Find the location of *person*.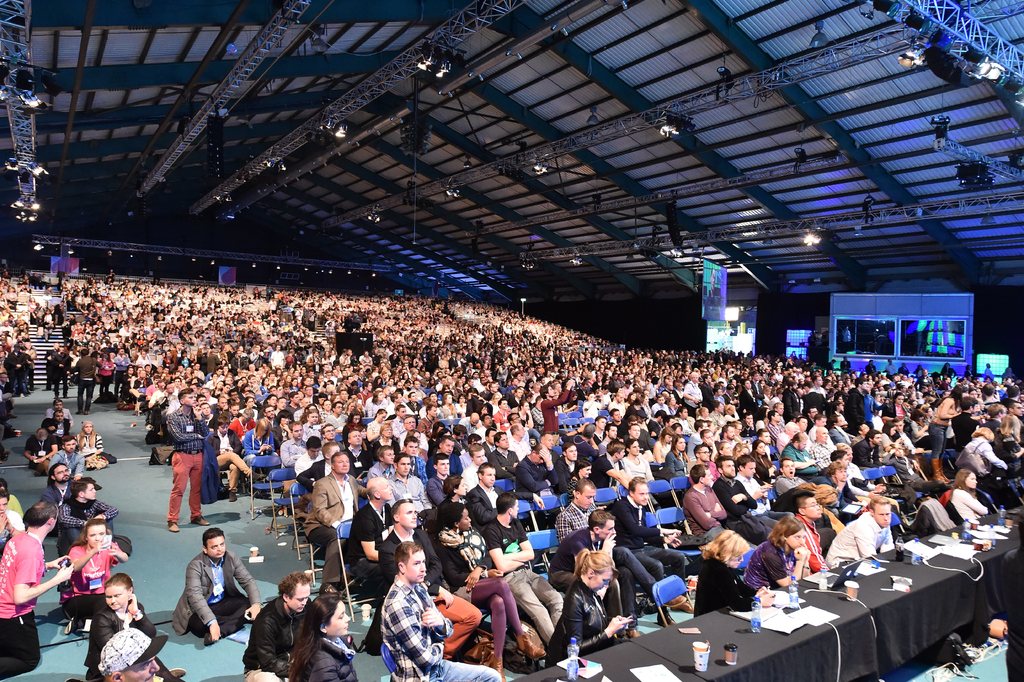
Location: rect(0, 494, 26, 554).
